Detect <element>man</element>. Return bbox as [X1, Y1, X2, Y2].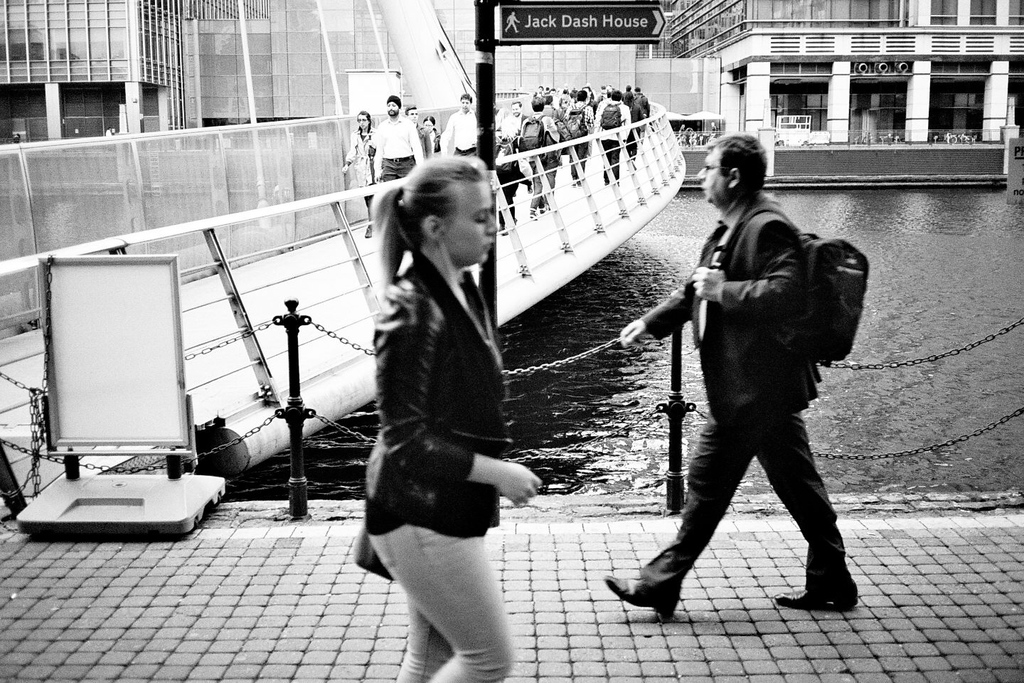
[622, 144, 868, 625].
